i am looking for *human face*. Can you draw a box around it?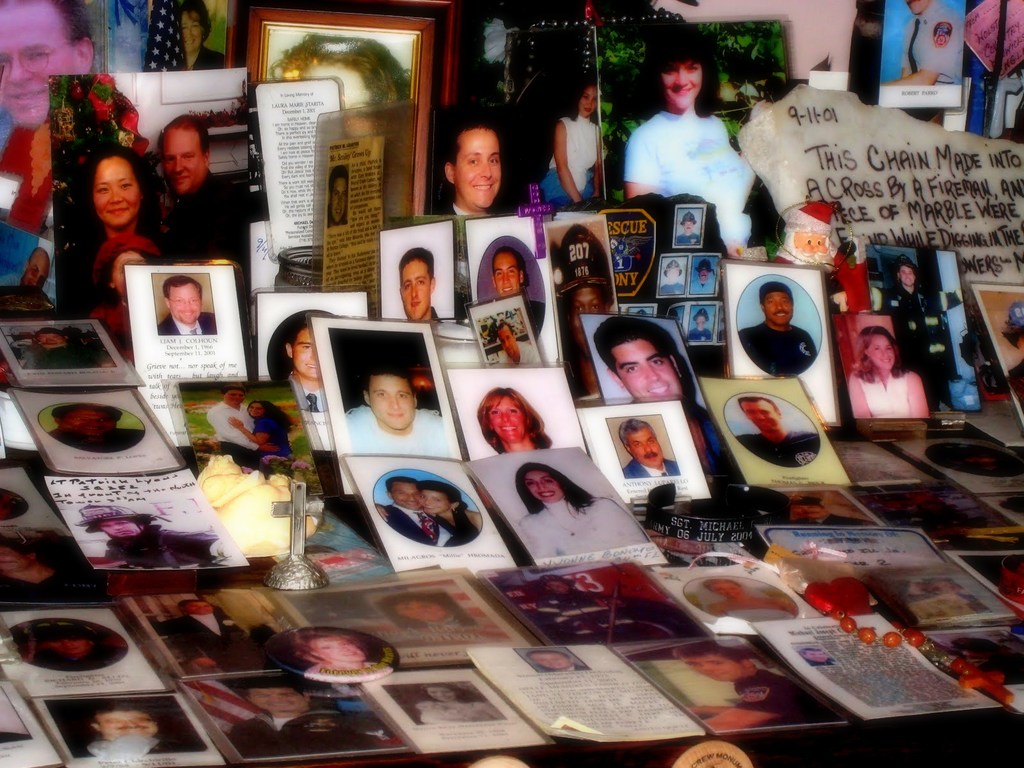
Sure, the bounding box is (left=246, top=401, right=260, bottom=415).
